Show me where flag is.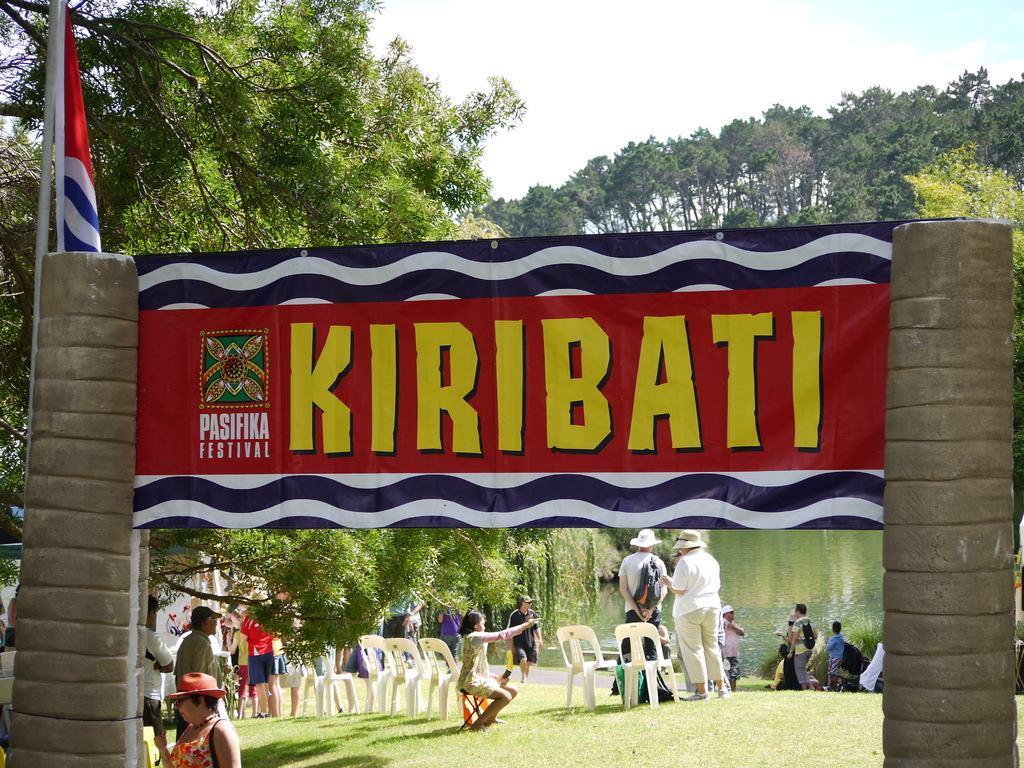
flag is at <bbox>64, 0, 104, 252</bbox>.
